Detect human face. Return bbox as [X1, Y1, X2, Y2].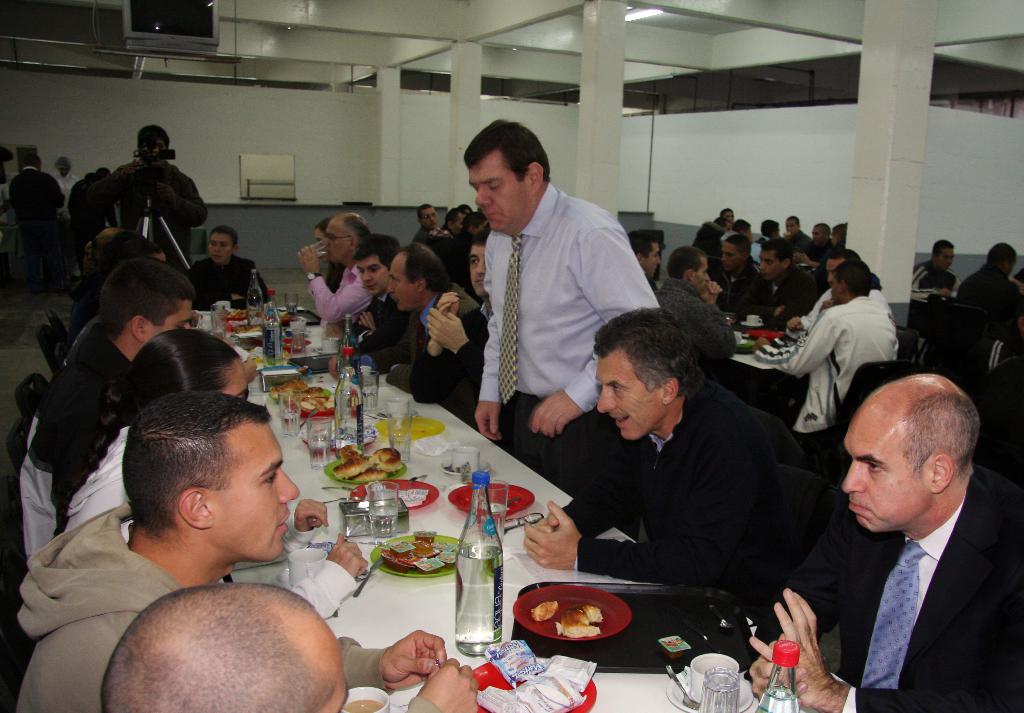
[452, 215, 462, 234].
